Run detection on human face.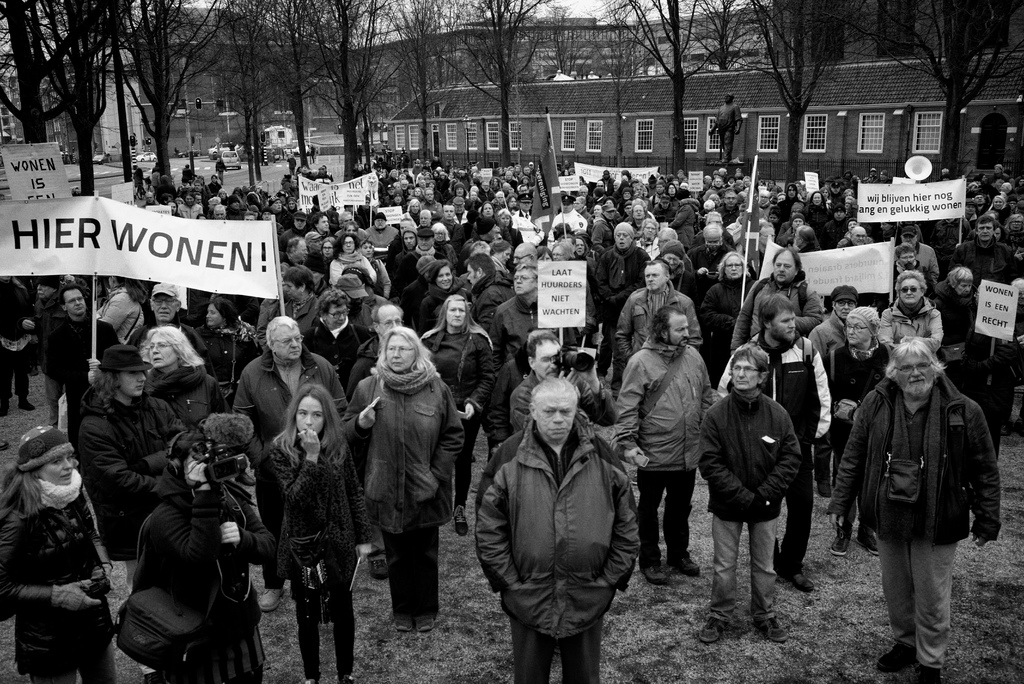
Result: left=390, top=168, right=396, bottom=177.
